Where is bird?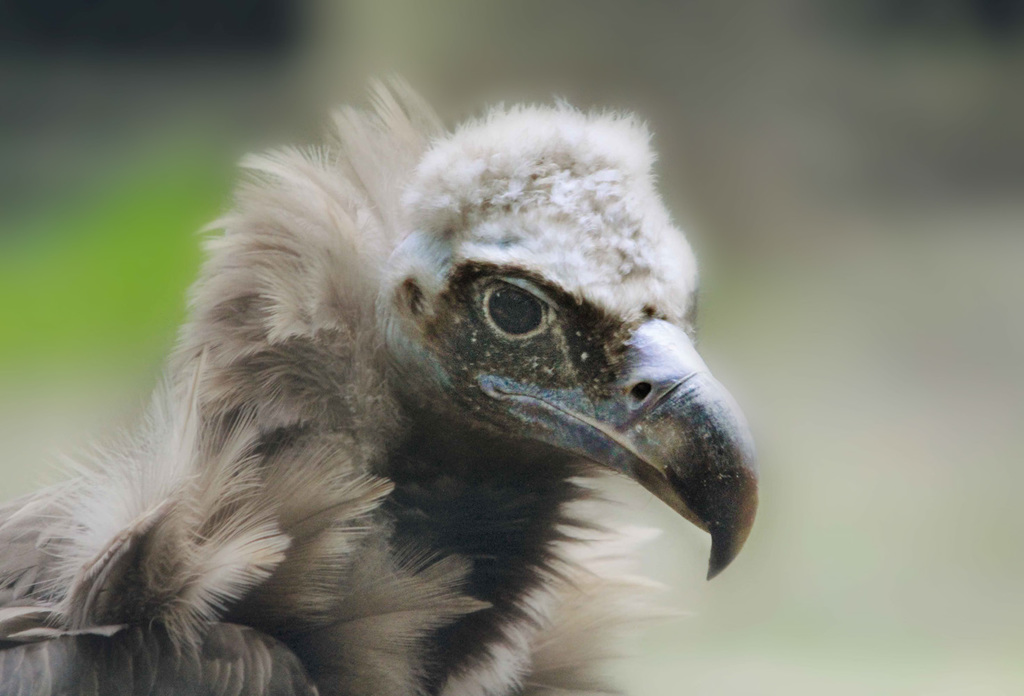
6, 81, 772, 665.
